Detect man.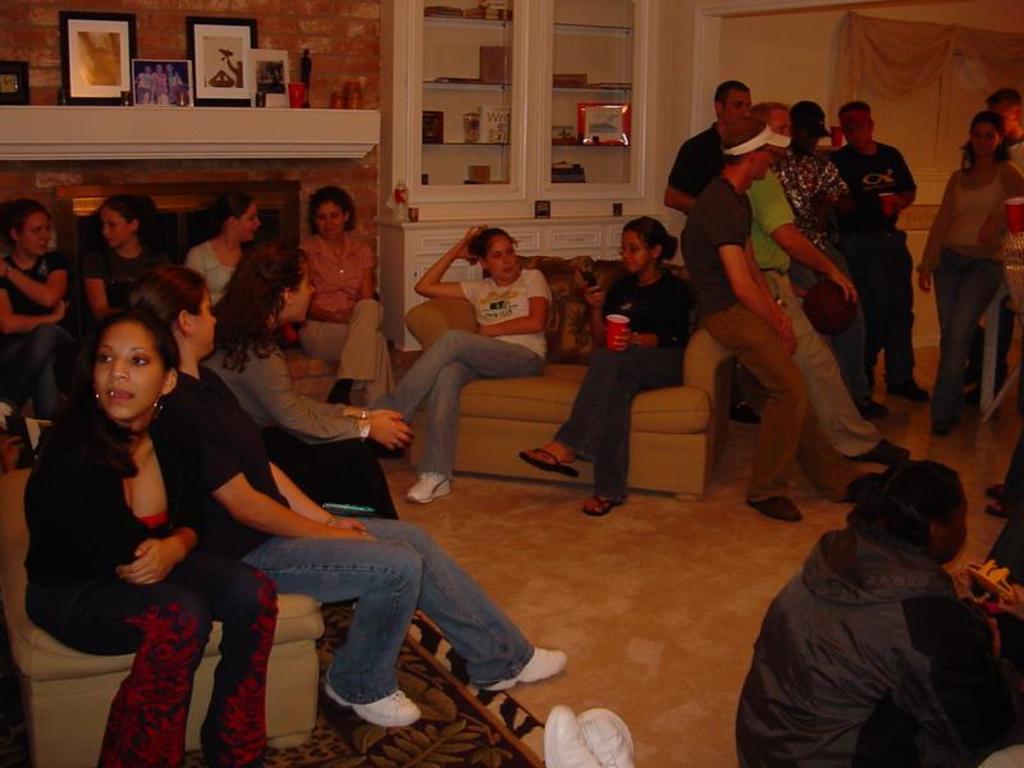
Detected at [951, 90, 1023, 410].
